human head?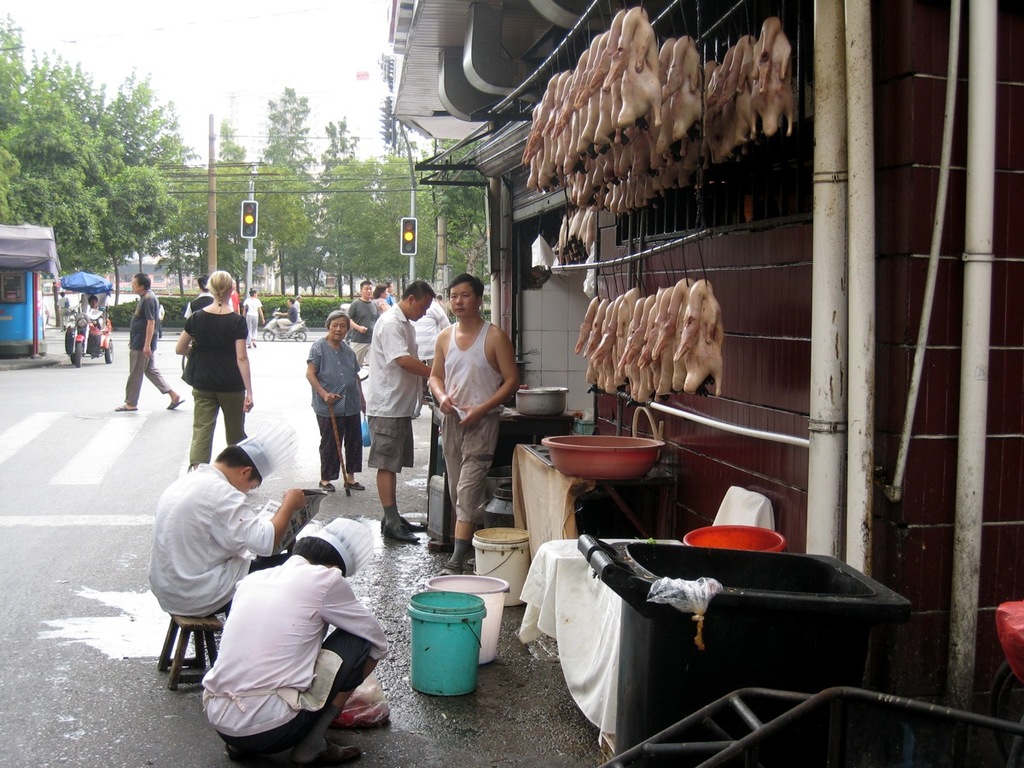
(left=377, top=281, right=393, bottom=305)
